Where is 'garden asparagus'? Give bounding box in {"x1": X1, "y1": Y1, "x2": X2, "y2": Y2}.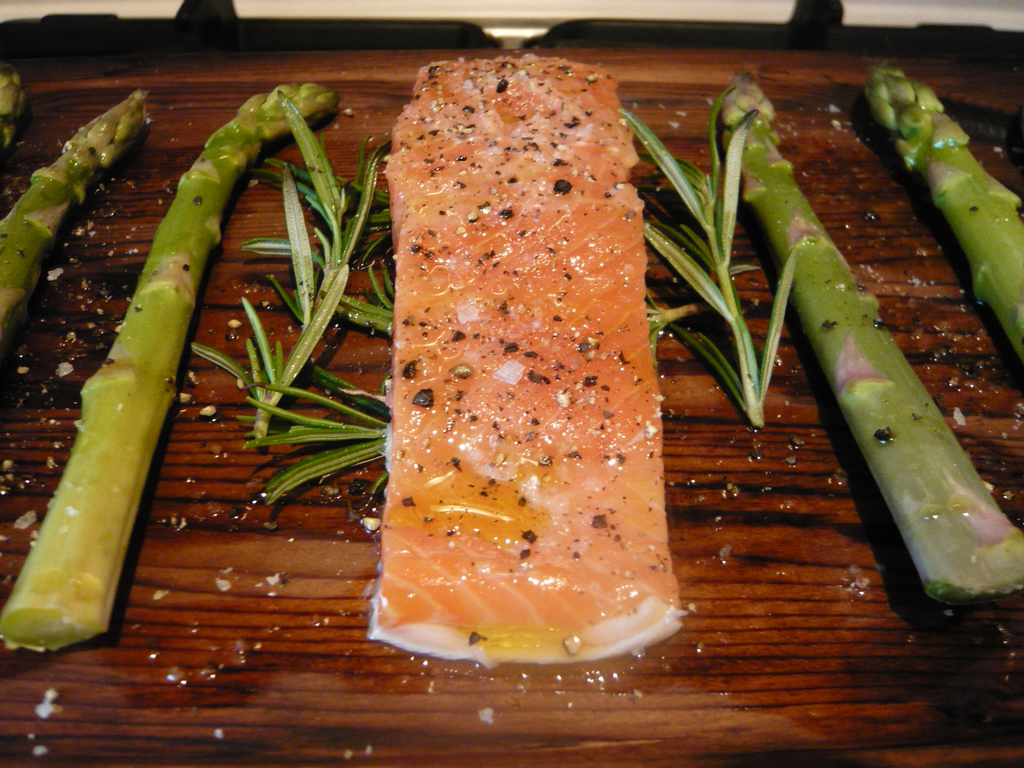
{"x1": 863, "y1": 56, "x2": 1023, "y2": 352}.
